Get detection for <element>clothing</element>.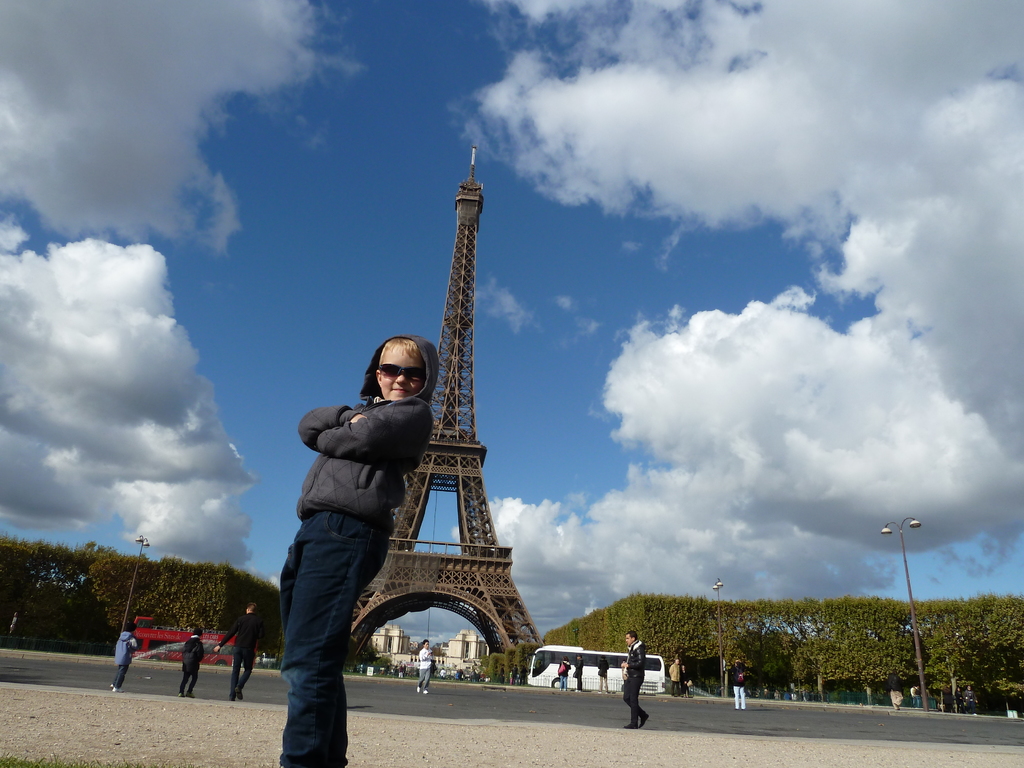
Detection: left=683, top=671, right=693, bottom=694.
